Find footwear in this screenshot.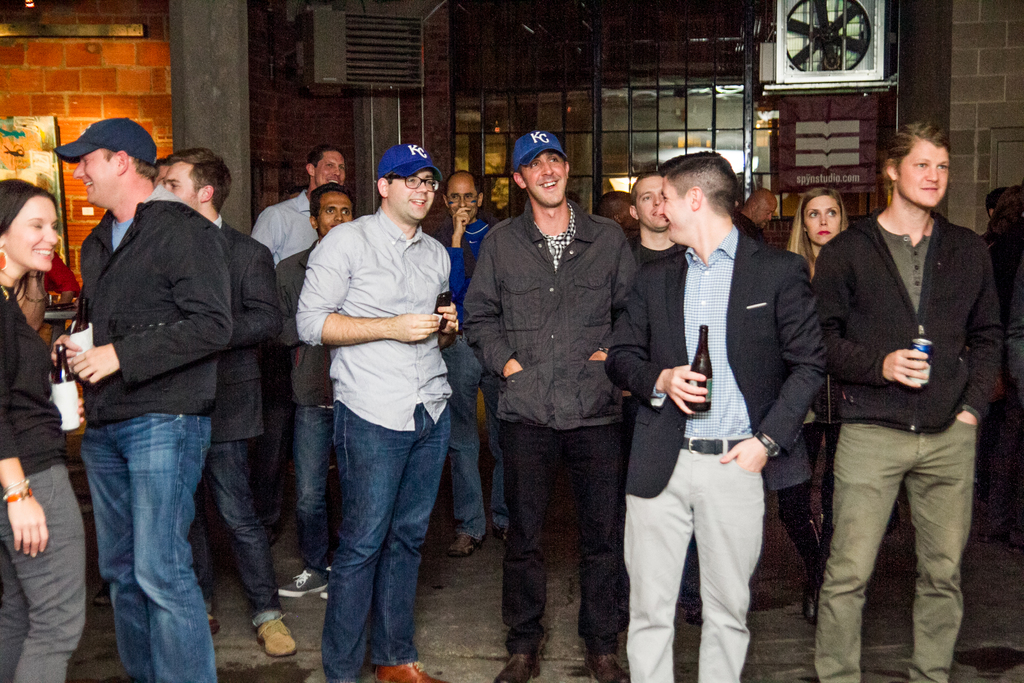
The bounding box for footwear is pyautogui.locateOnScreen(278, 570, 326, 598).
